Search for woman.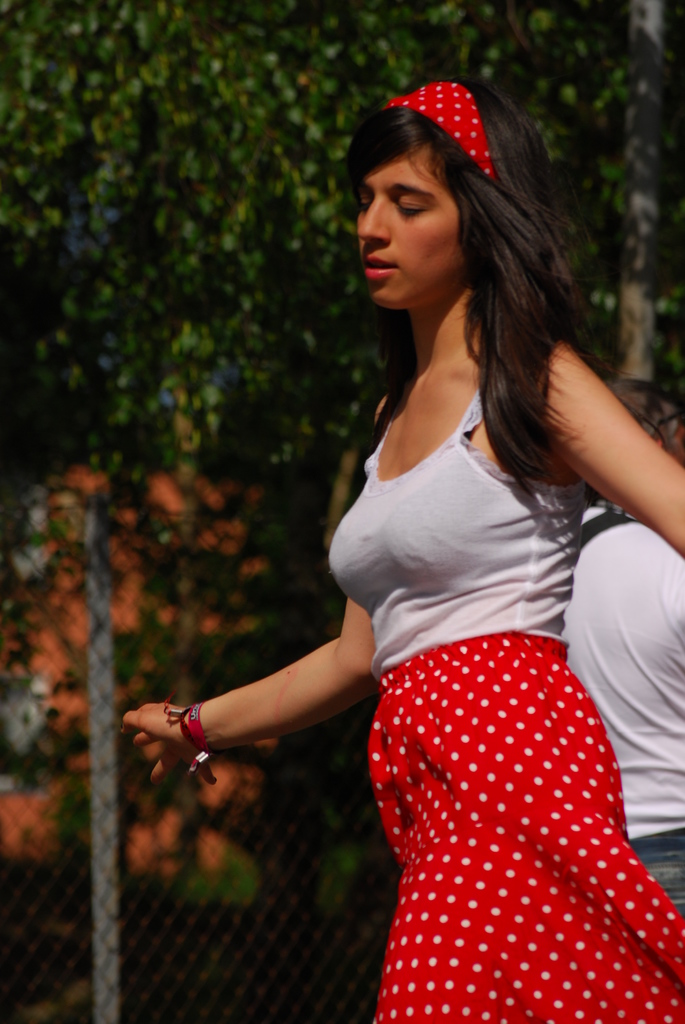
Found at x1=113 y1=59 x2=684 y2=1023.
